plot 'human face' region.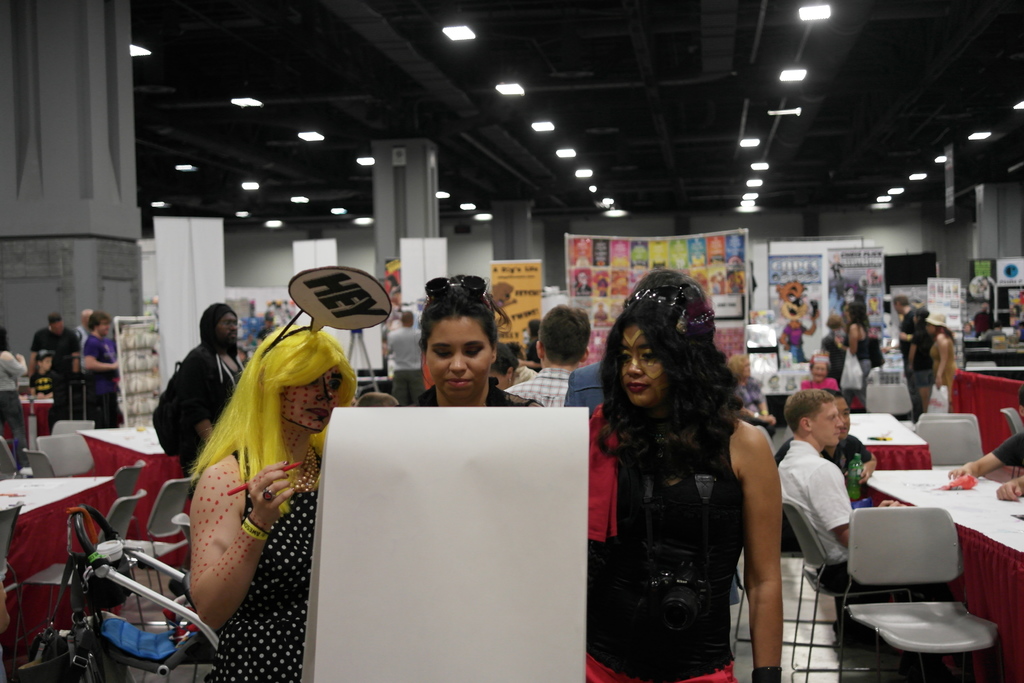
Plotted at 220 311 241 345.
